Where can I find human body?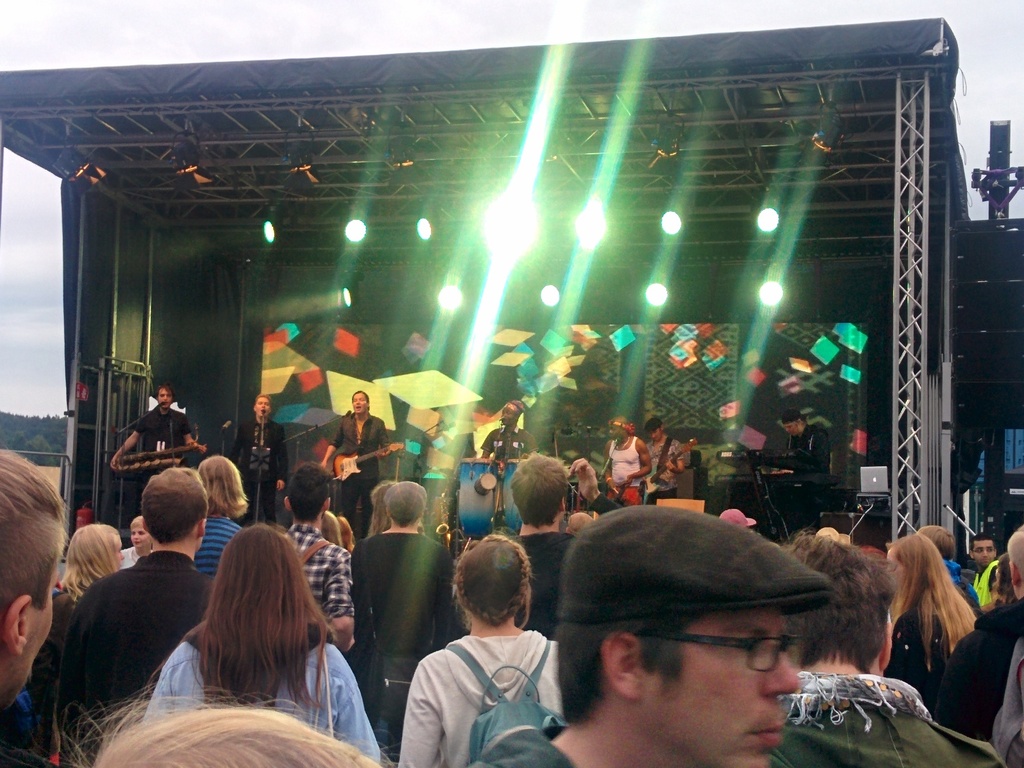
You can find it at box=[475, 424, 540, 460].
